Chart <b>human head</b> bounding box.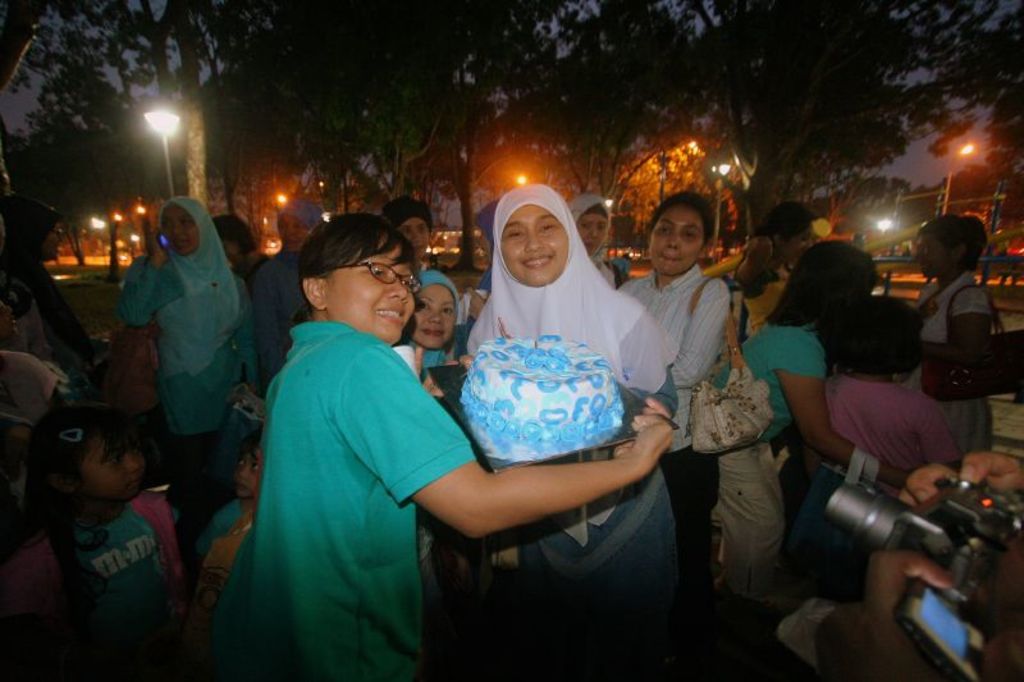
Charted: bbox=(274, 197, 323, 252).
